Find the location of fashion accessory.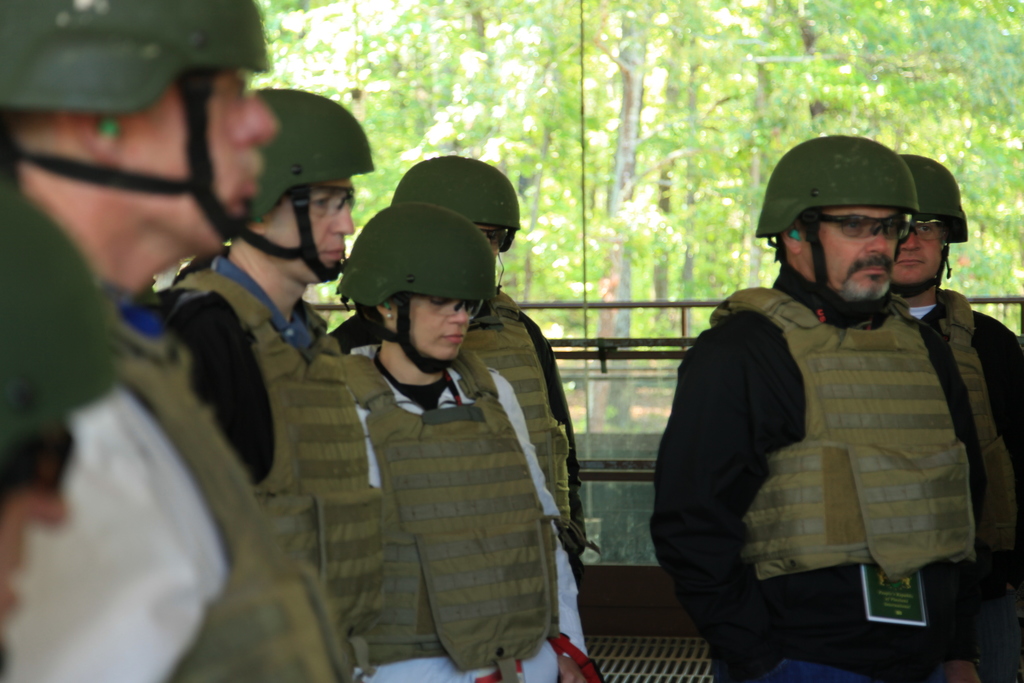
Location: bbox(915, 220, 948, 239).
